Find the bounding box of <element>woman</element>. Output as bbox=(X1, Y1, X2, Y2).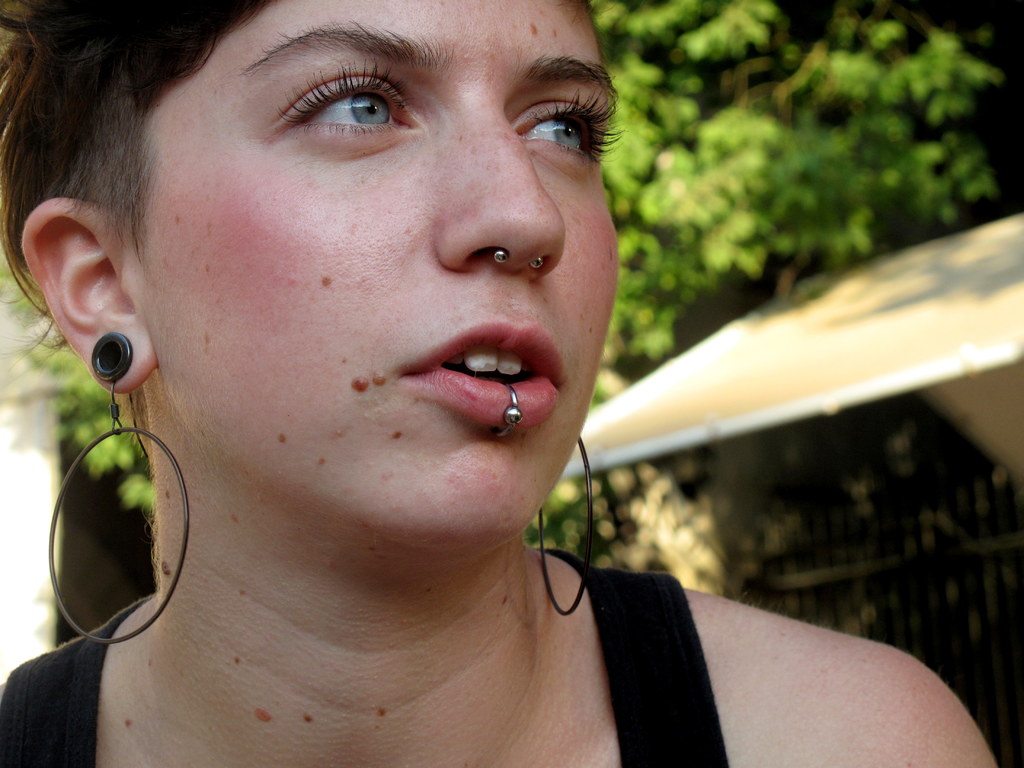
bbox=(0, 0, 995, 767).
